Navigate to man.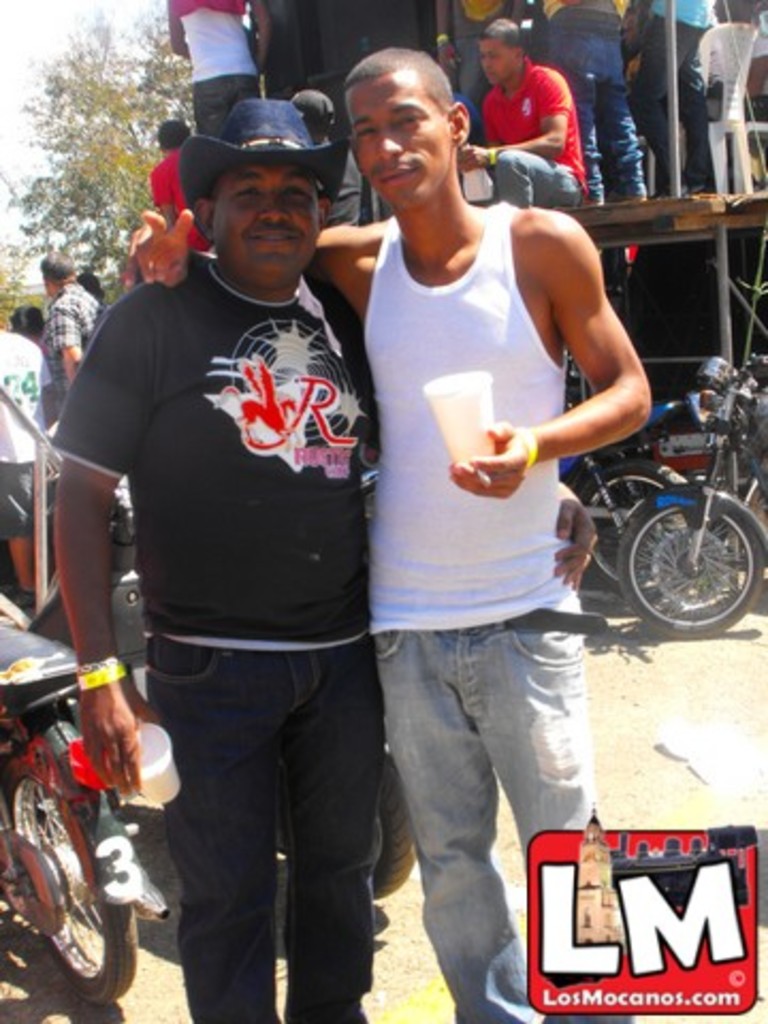
Navigation target: (left=145, top=117, right=218, bottom=262).
